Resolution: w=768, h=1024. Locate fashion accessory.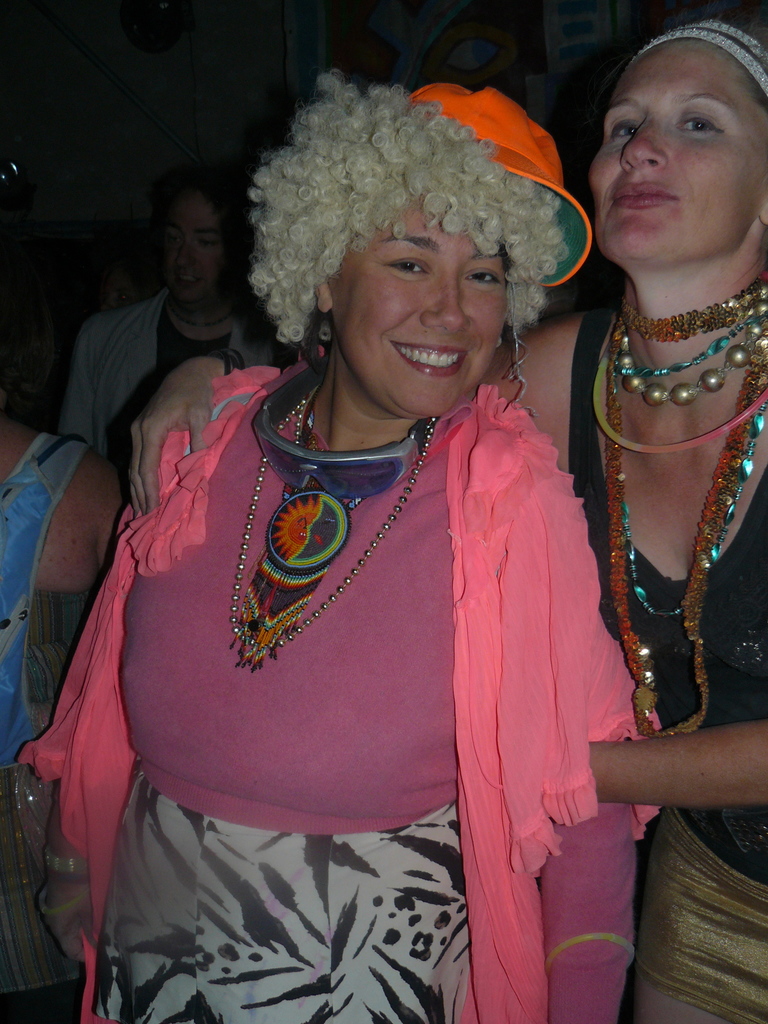
bbox(225, 365, 440, 669).
